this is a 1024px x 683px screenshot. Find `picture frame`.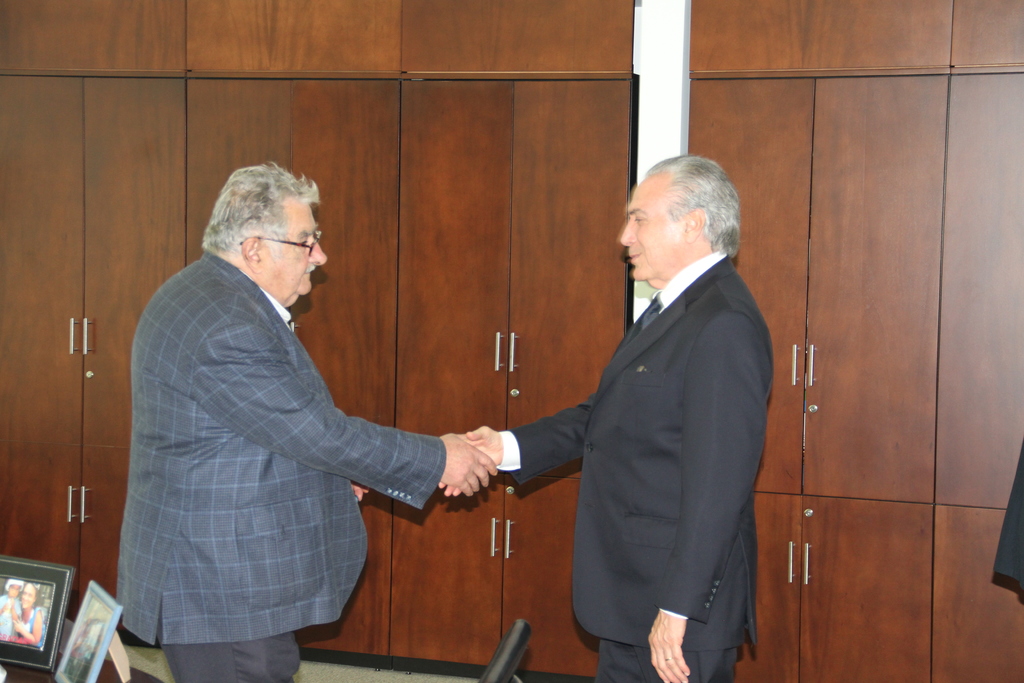
Bounding box: box=[0, 556, 73, 672].
